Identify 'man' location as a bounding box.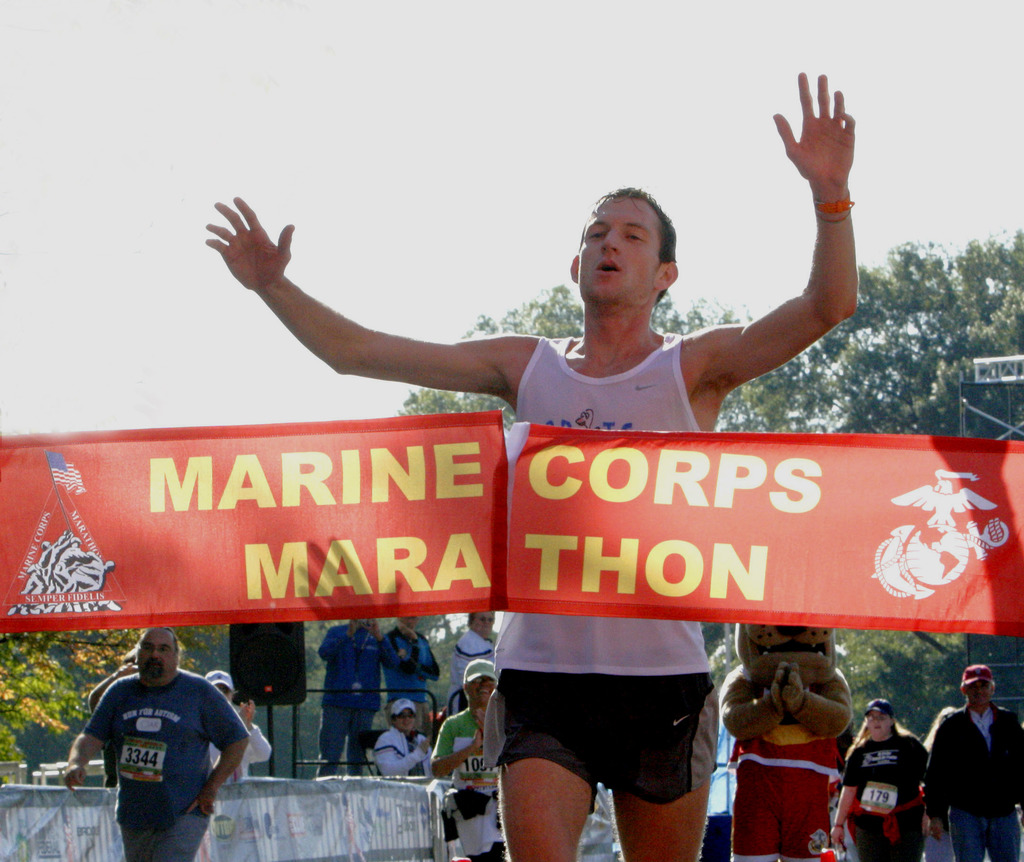
Rect(377, 612, 440, 769).
